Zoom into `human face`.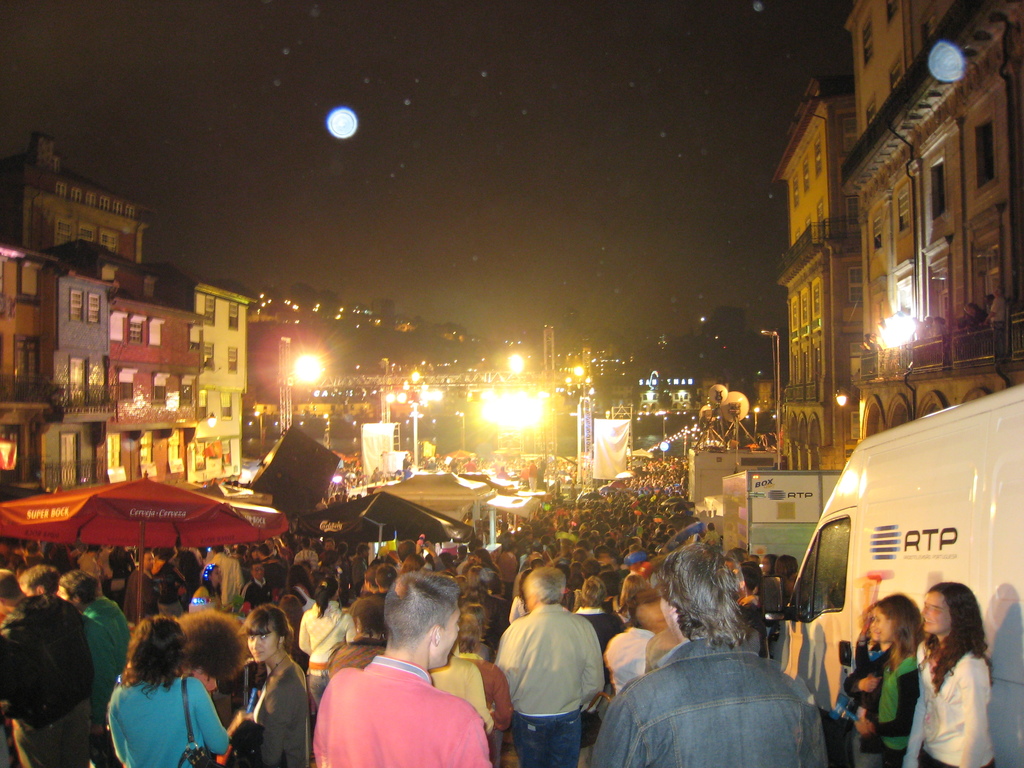
Zoom target: <region>436, 613, 460, 667</region>.
